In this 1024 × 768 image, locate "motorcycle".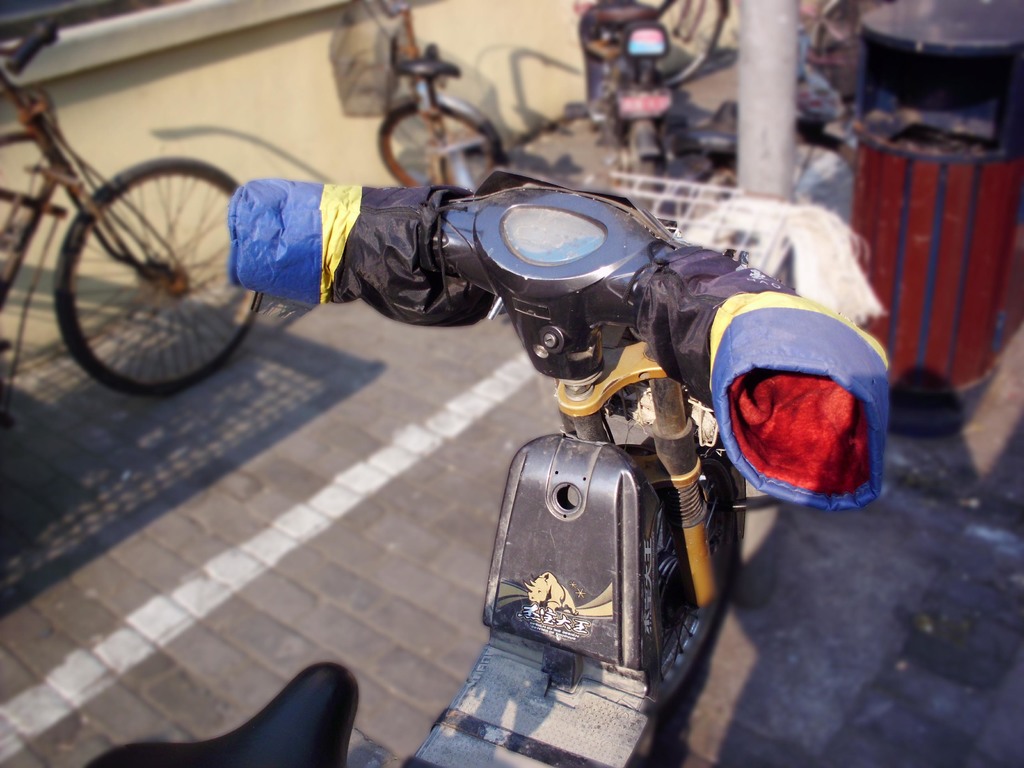
Bounding box: [230,177,887,767].
